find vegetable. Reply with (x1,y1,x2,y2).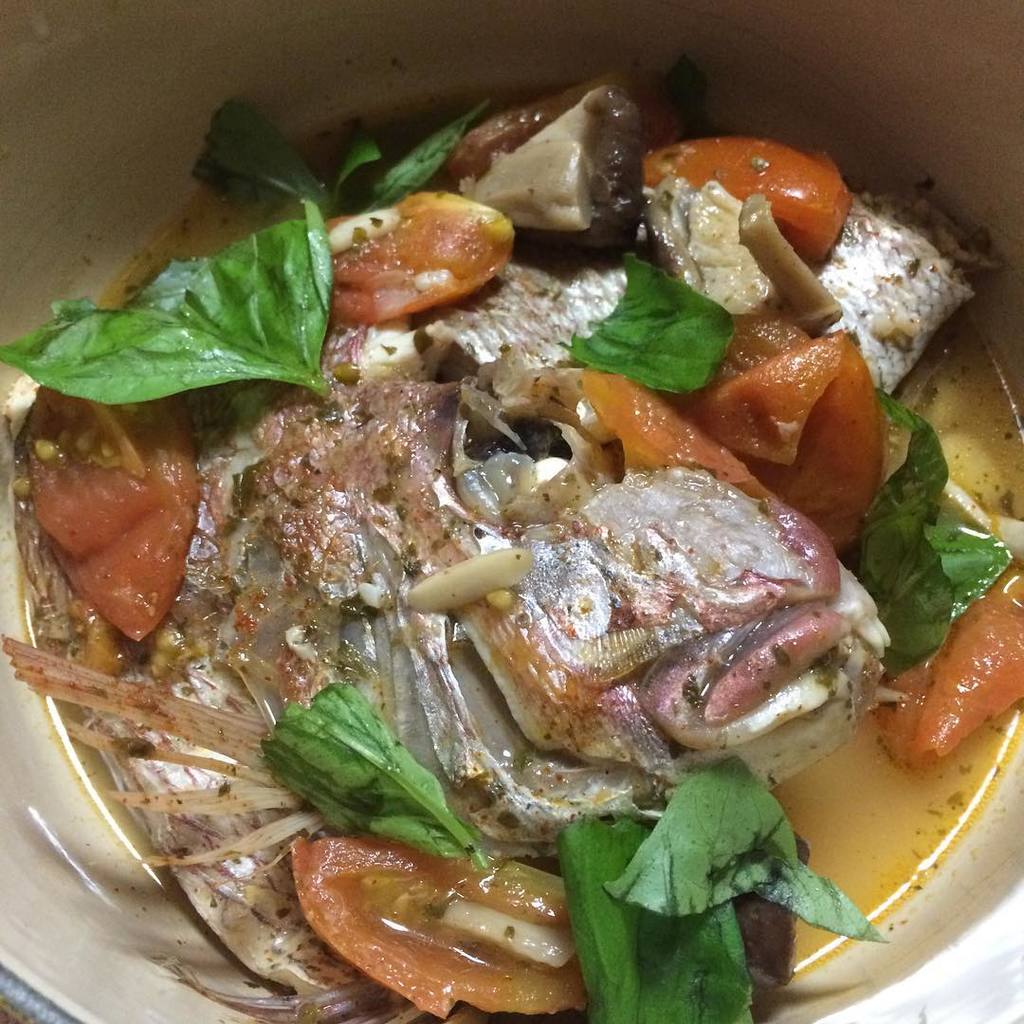
(369,101,491,205).
